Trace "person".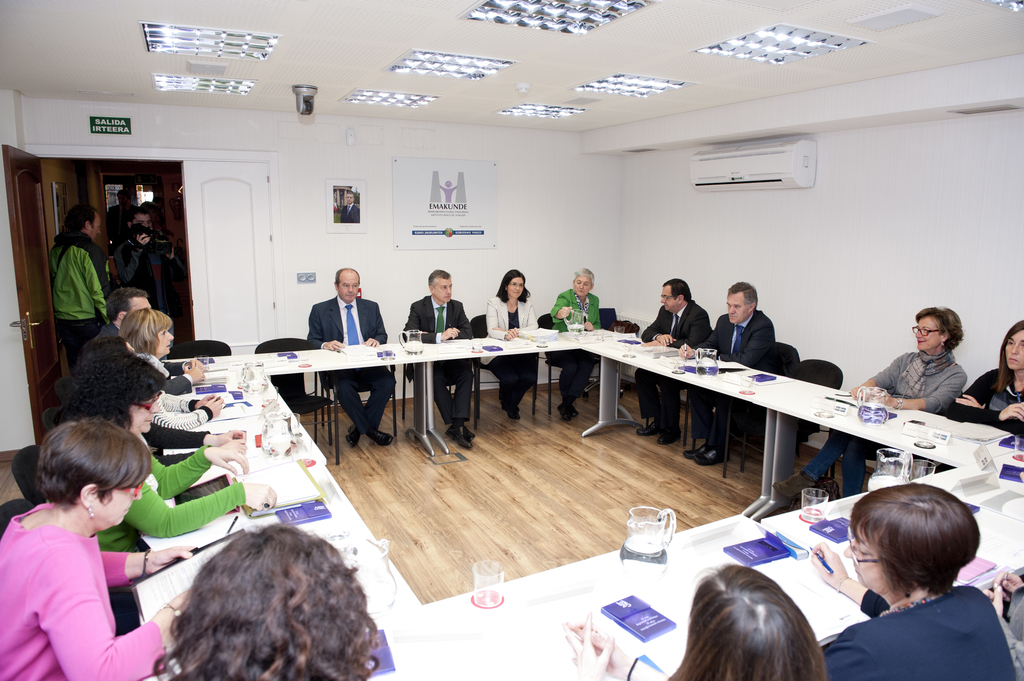
Traced to select_region(117, 207, 184, 349).
